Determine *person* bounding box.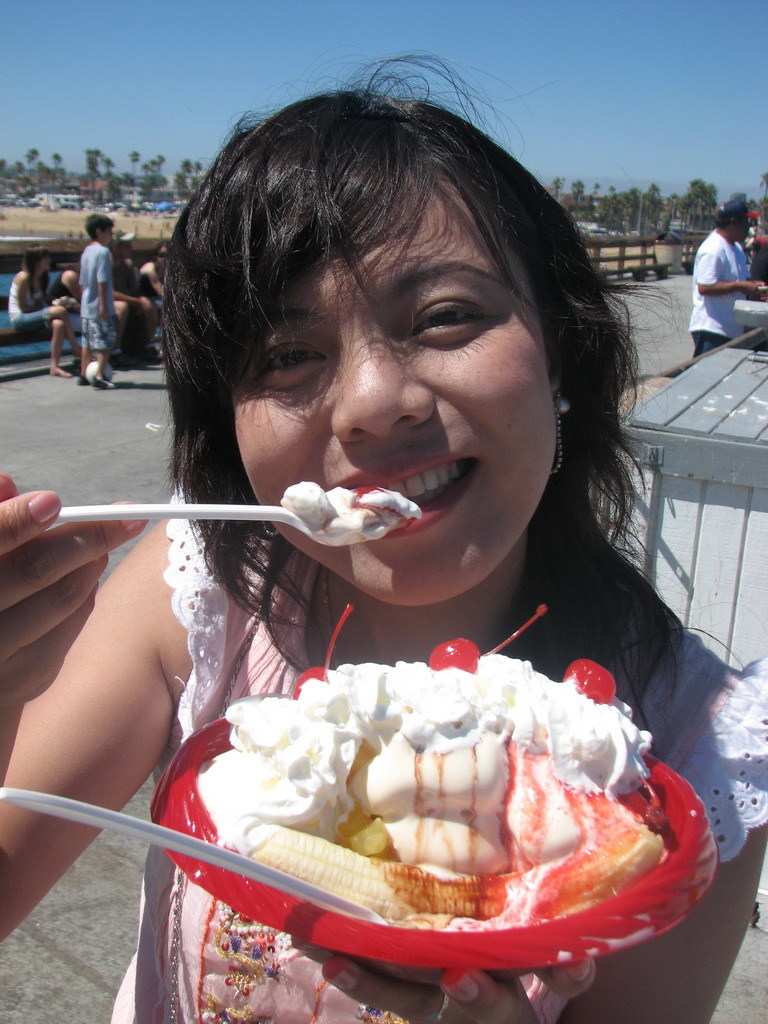
Determined: Rect(78, 216, 117, 390).
